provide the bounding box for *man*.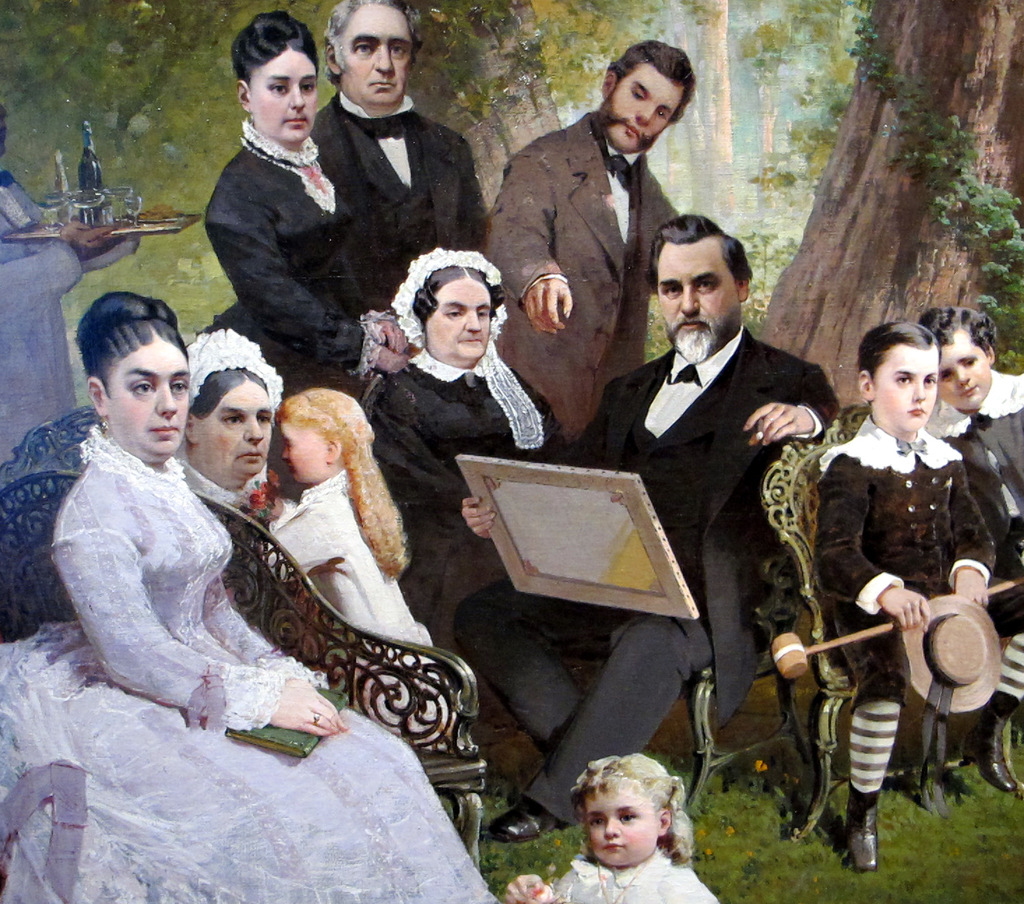
[x1=494, y1=44, x2=729, y2=446].
